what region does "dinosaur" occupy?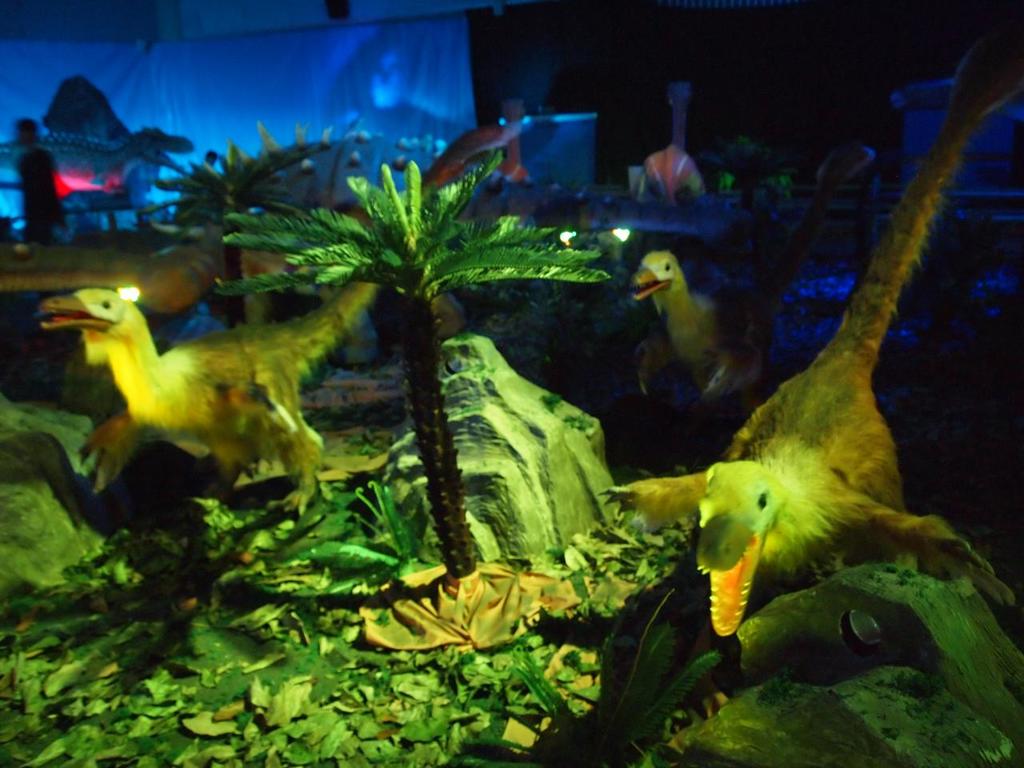
x1=618, y1=246, x2=752, y2=406.
